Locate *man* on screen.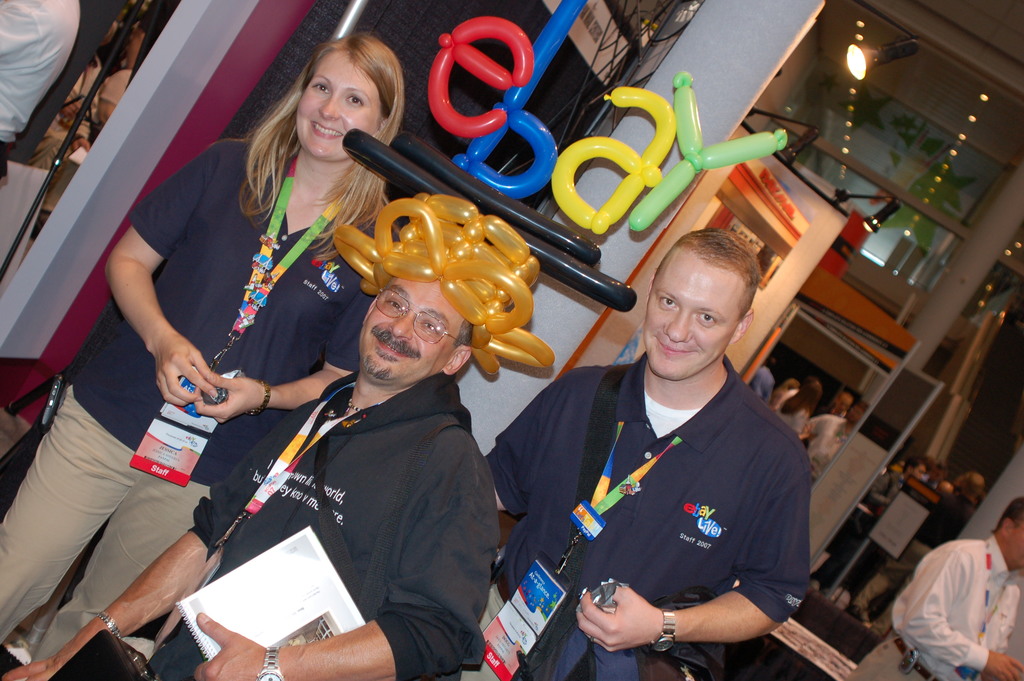
On screen at x1=505 y1=237 x2=838 y2=680.
